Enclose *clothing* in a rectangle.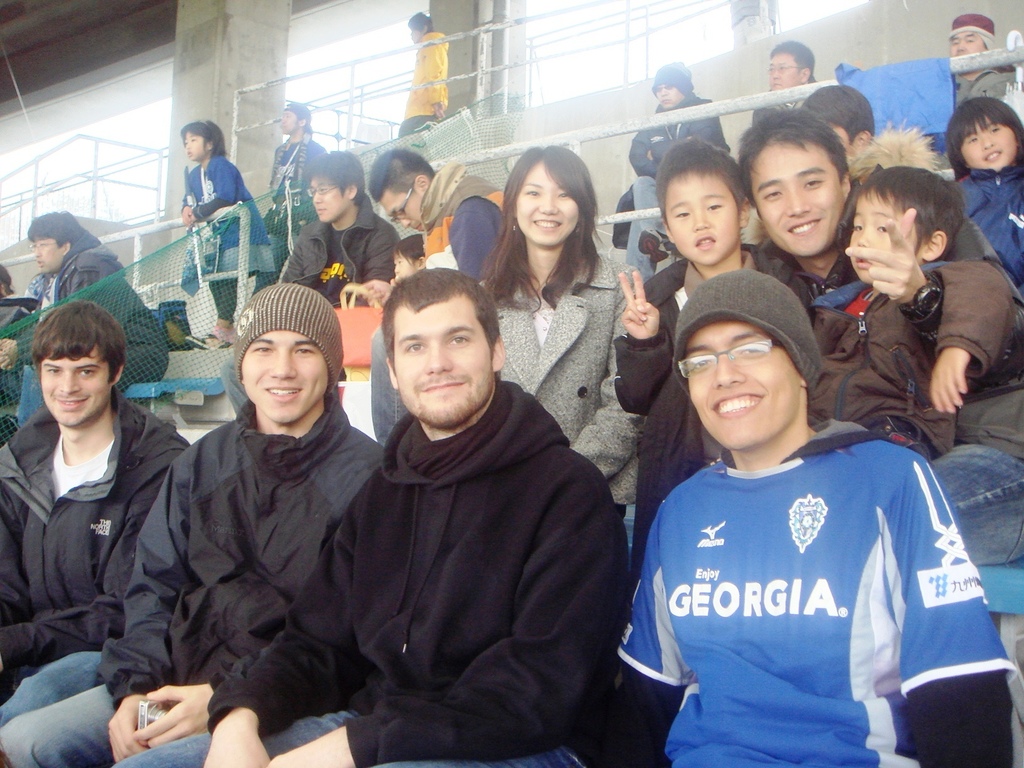
box(609, 84, 726, 257).
